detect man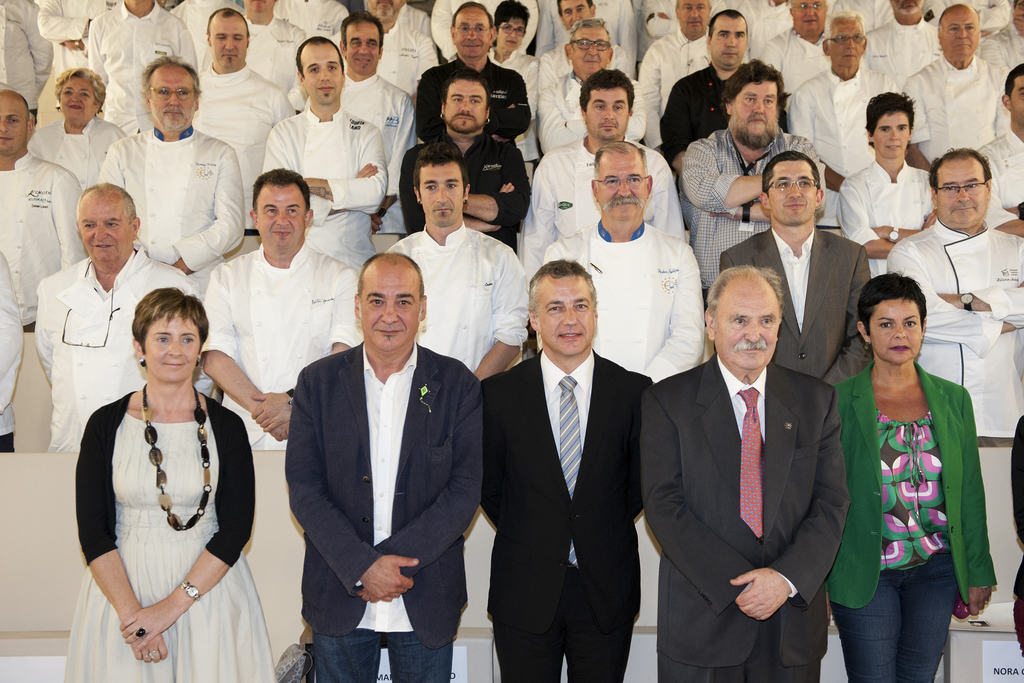
(532, 20, 653, 152)
